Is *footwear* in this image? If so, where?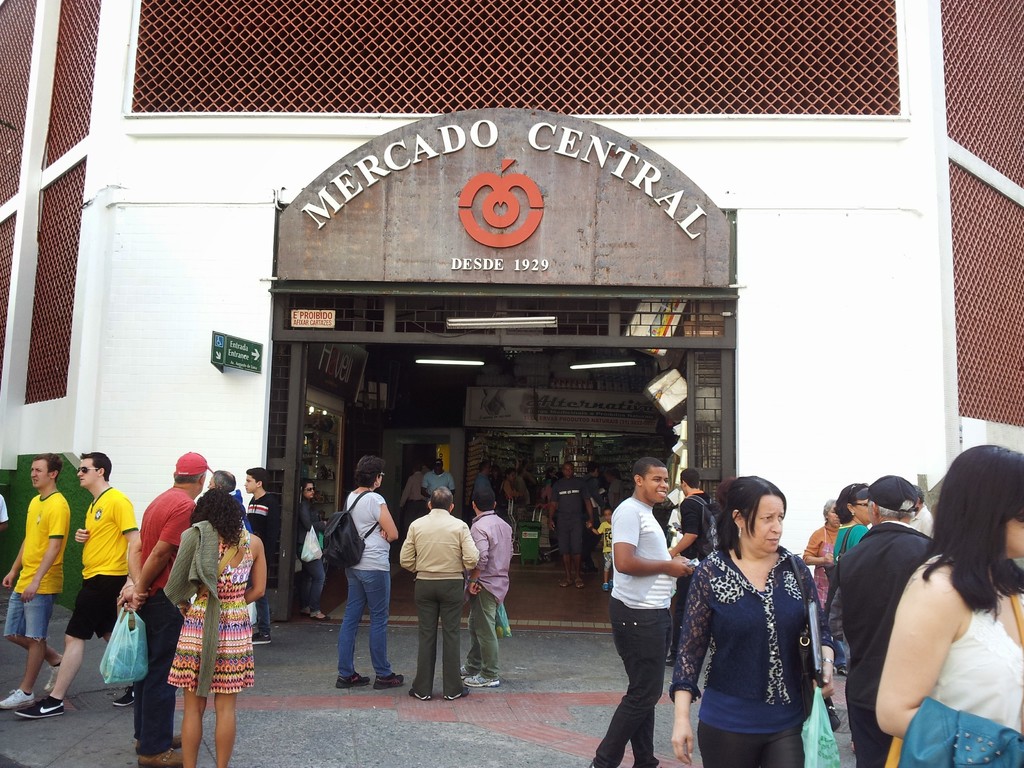
Yes, at {"x1": 572, "y1": 579, "x2": 584, "y2": 590}.
